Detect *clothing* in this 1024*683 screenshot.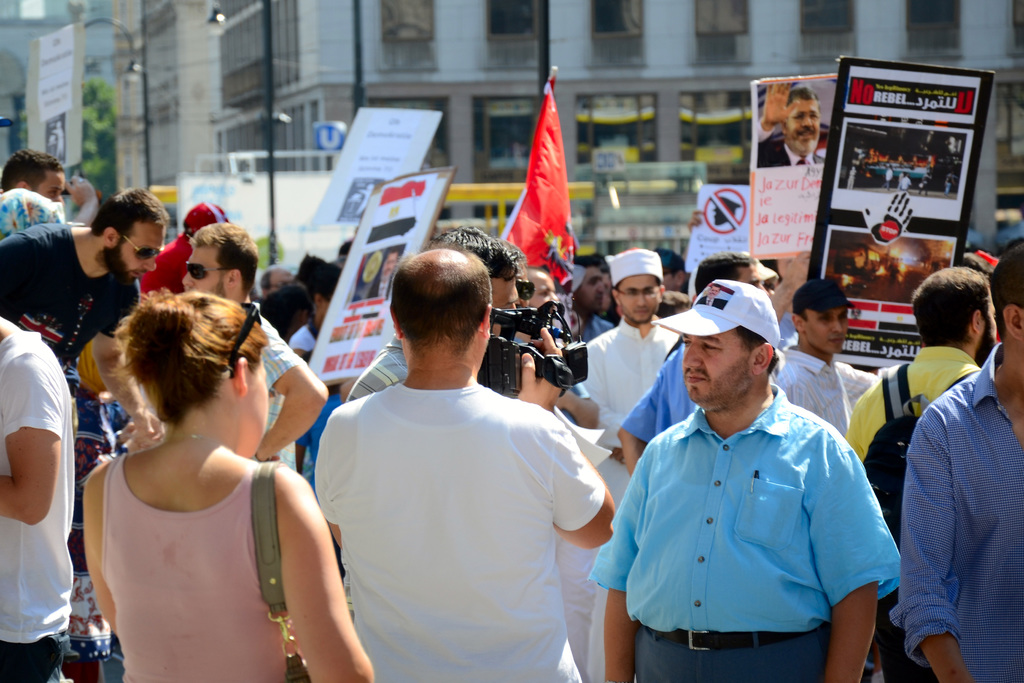
Detection: pyautogui.locateOnScreen(303, 384, 346, 493).
